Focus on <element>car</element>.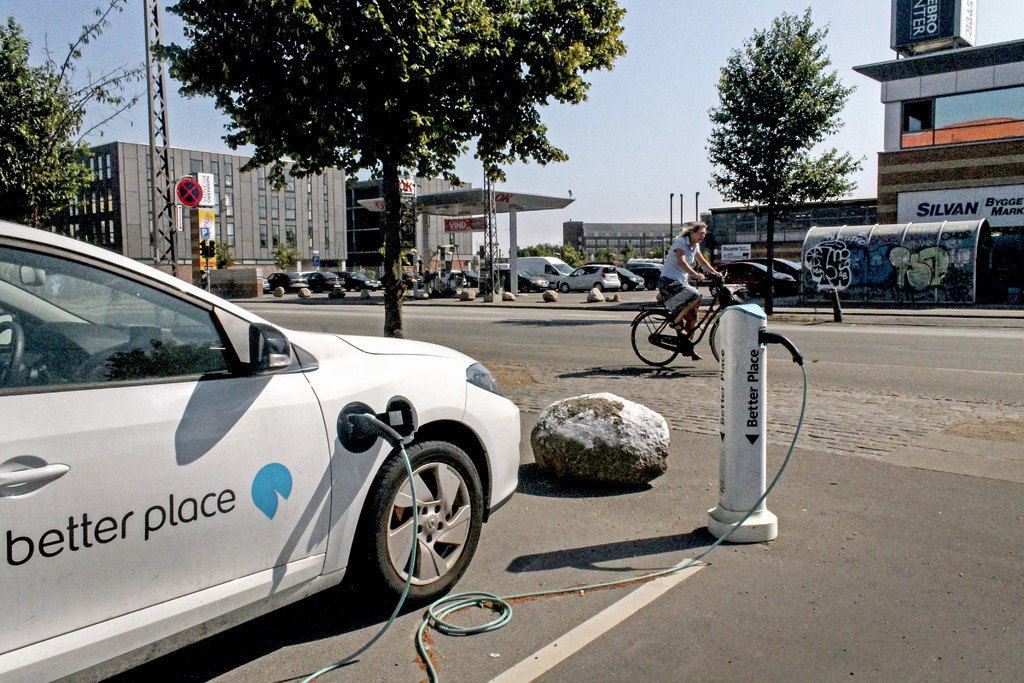
Focused at (268, 270, 307, 292).
